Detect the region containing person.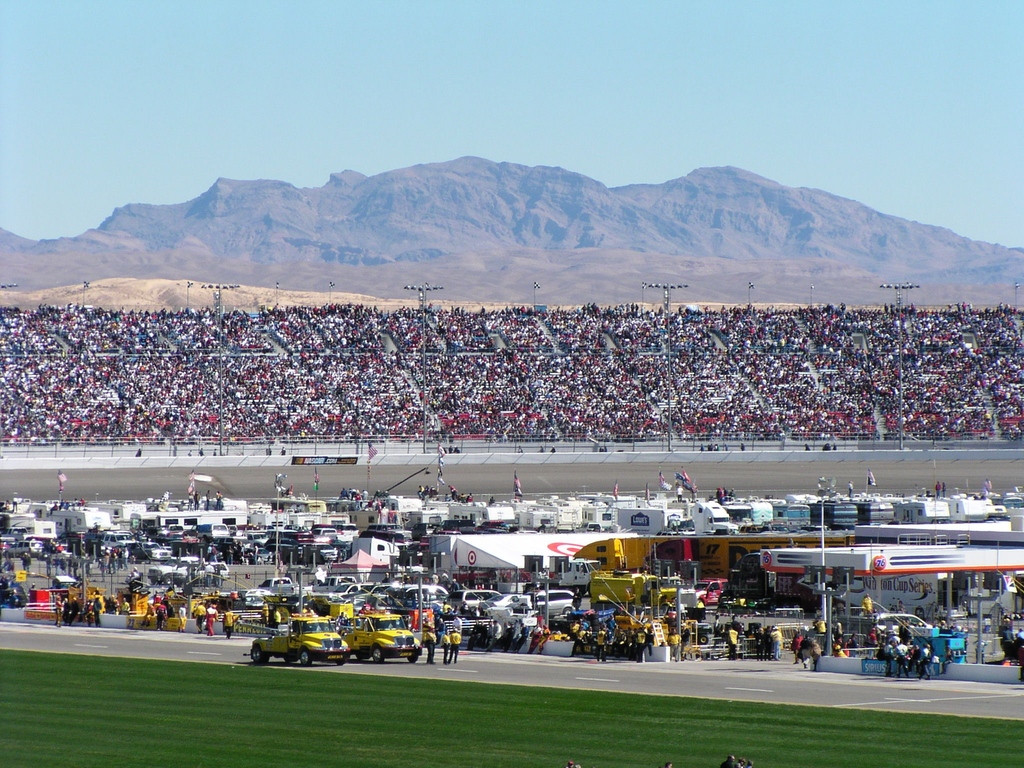
{"x1": 204, "y1": 488, "x2": 210, "y2": 509}.
